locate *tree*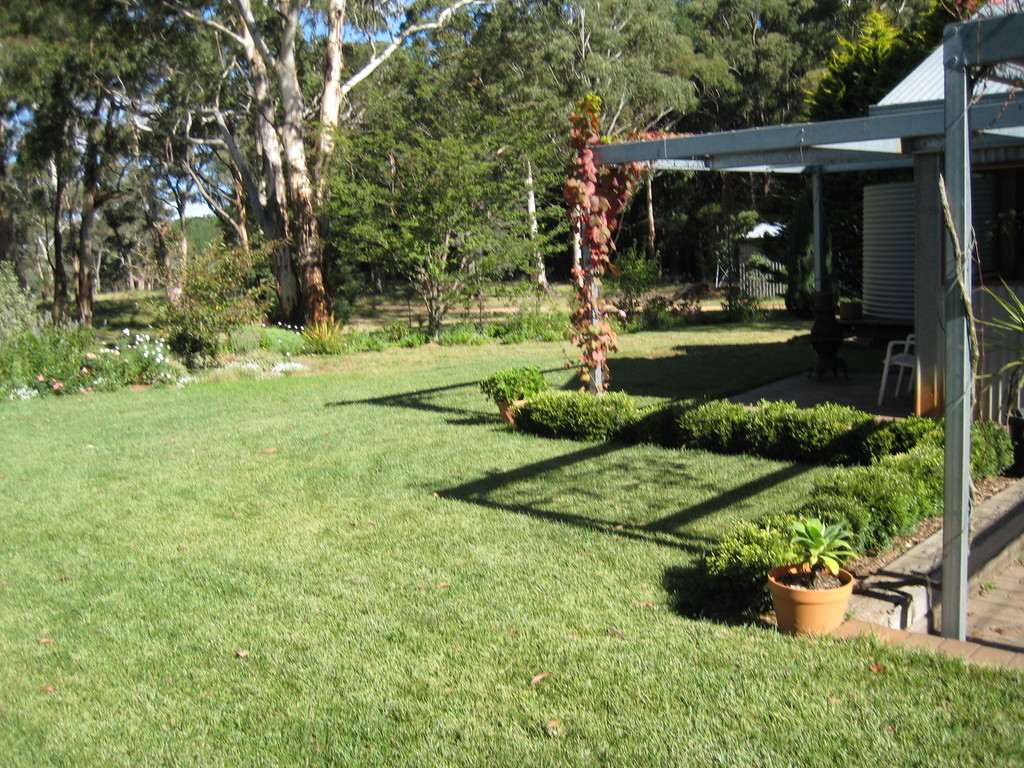
crop(831, 0, 993, 120)
